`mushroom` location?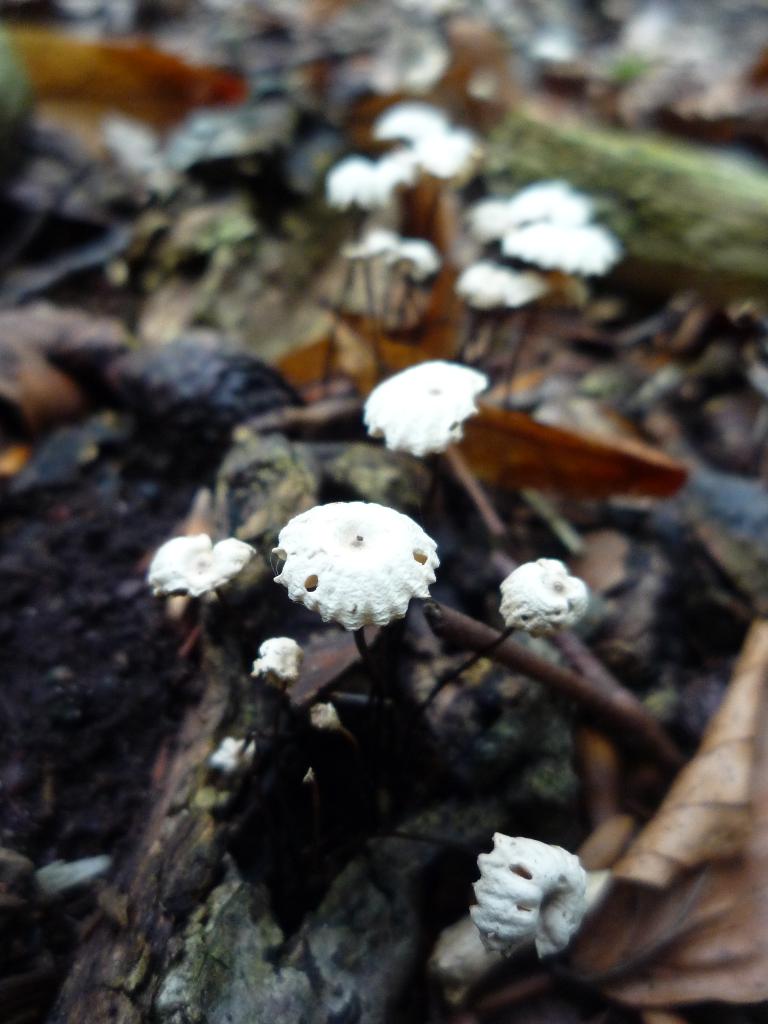
rect(336, 227, 397, 323)
